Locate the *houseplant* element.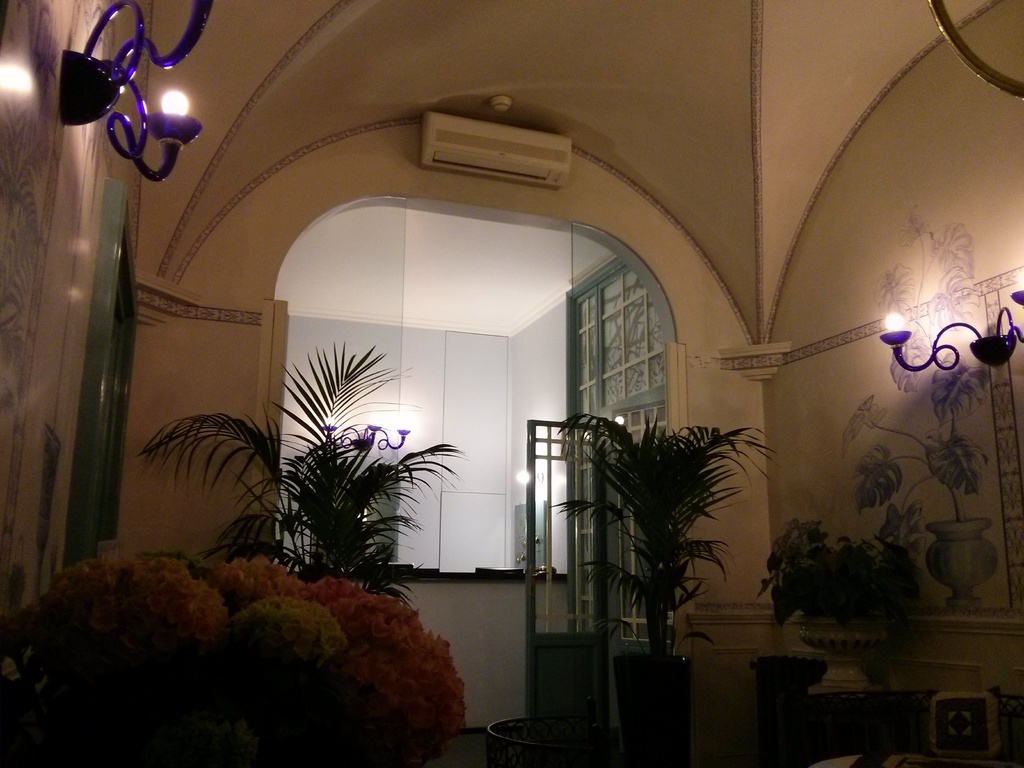
Element bbox: detection(557, 405, 780, 757).
